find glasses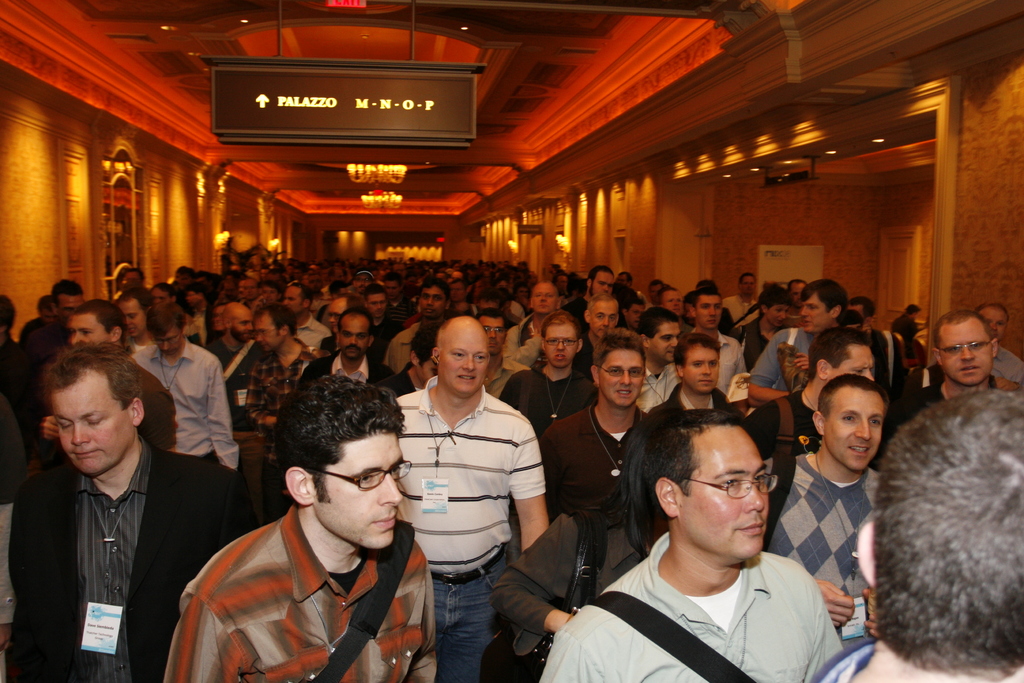
box(321, 459, 412, 488)
